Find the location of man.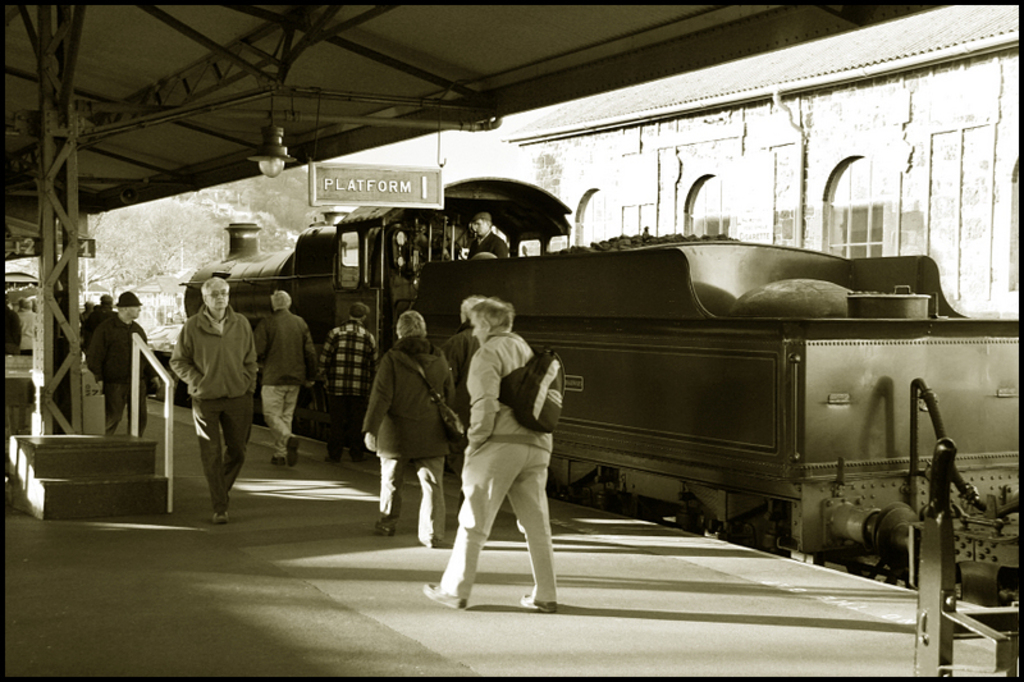
Location: {"left": 168, "top": 278, "right": 255, "bottom": 521}.
